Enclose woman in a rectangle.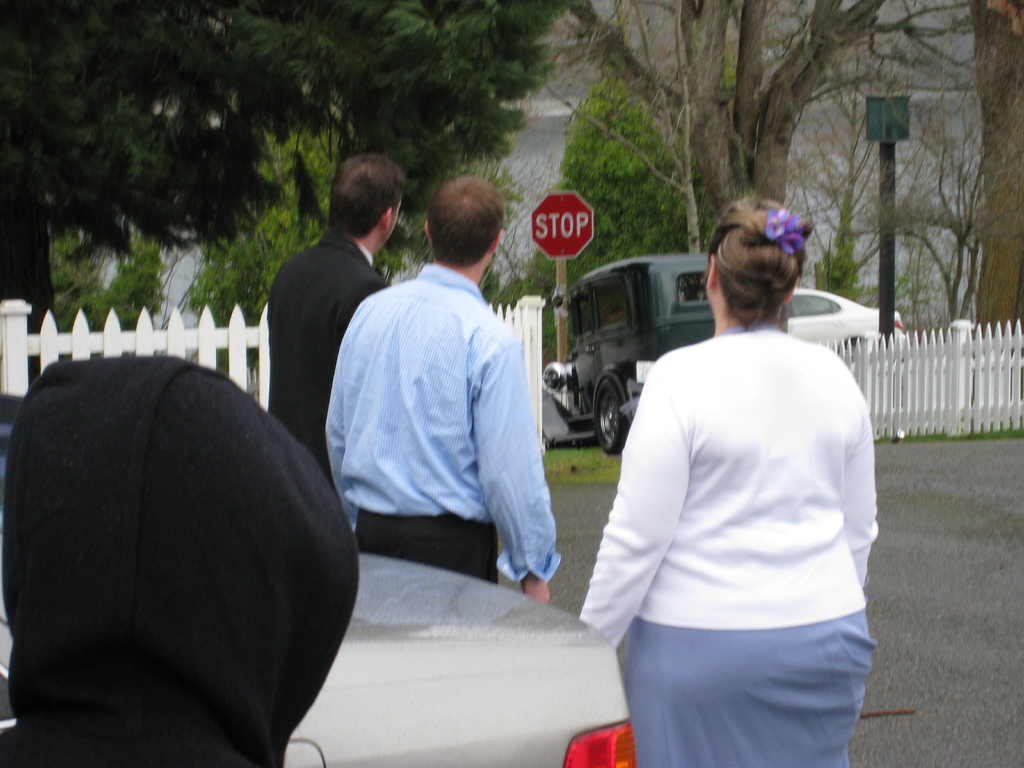
x1=580 y1=204 x2=882 y2=765.
